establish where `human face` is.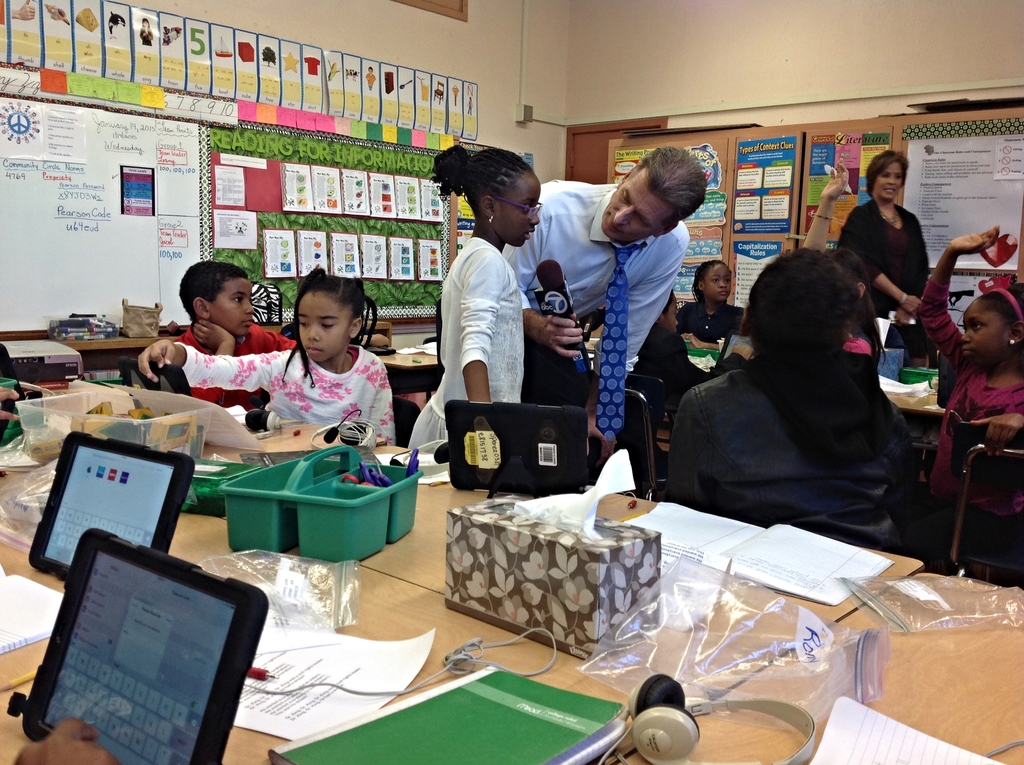
Established at locate(495, 168, 541, 250).
